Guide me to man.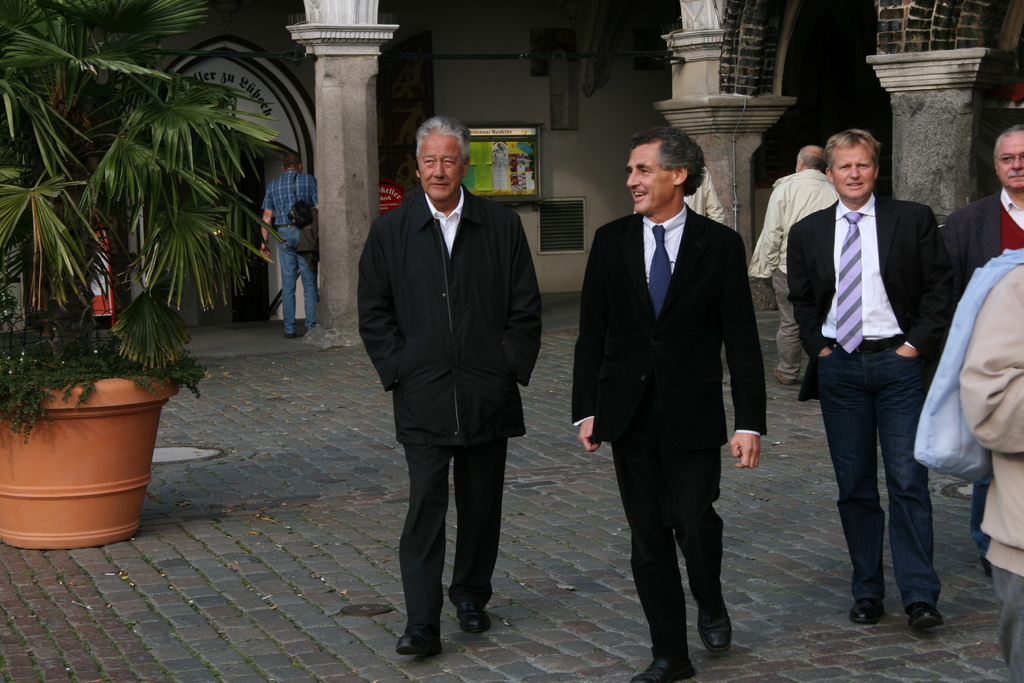
Guidance: {"x1": 259, "y1": 154, "x2": 317, "y2": 339}.
